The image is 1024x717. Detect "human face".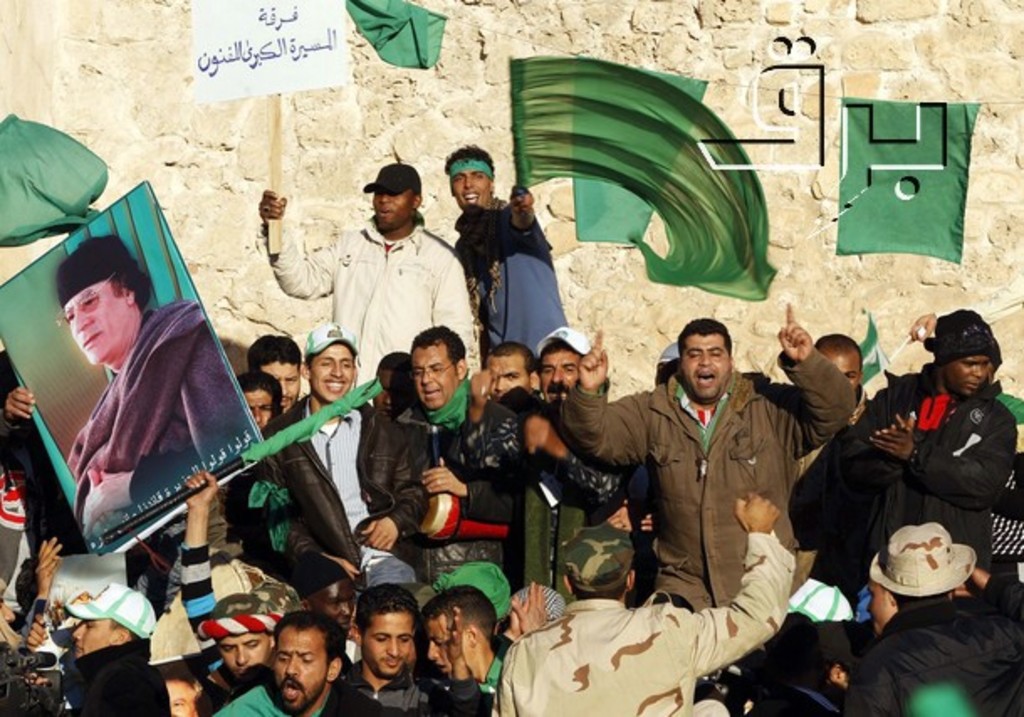
Detection: 368:618:413:678.
